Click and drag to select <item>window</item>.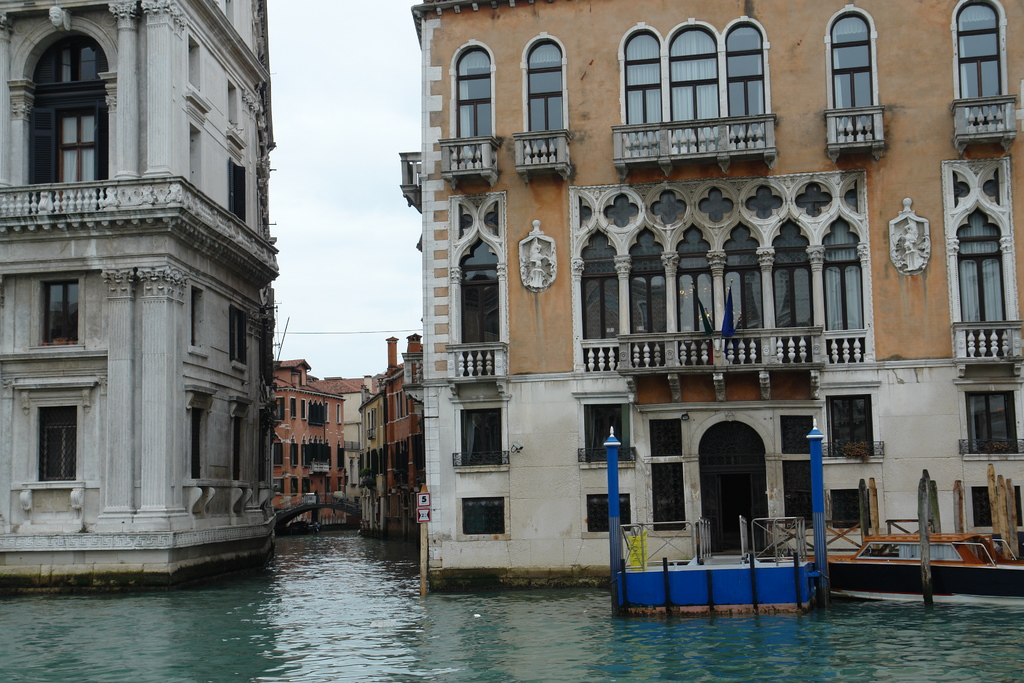
Selection: l=835, t=395, r=877, b=457.
